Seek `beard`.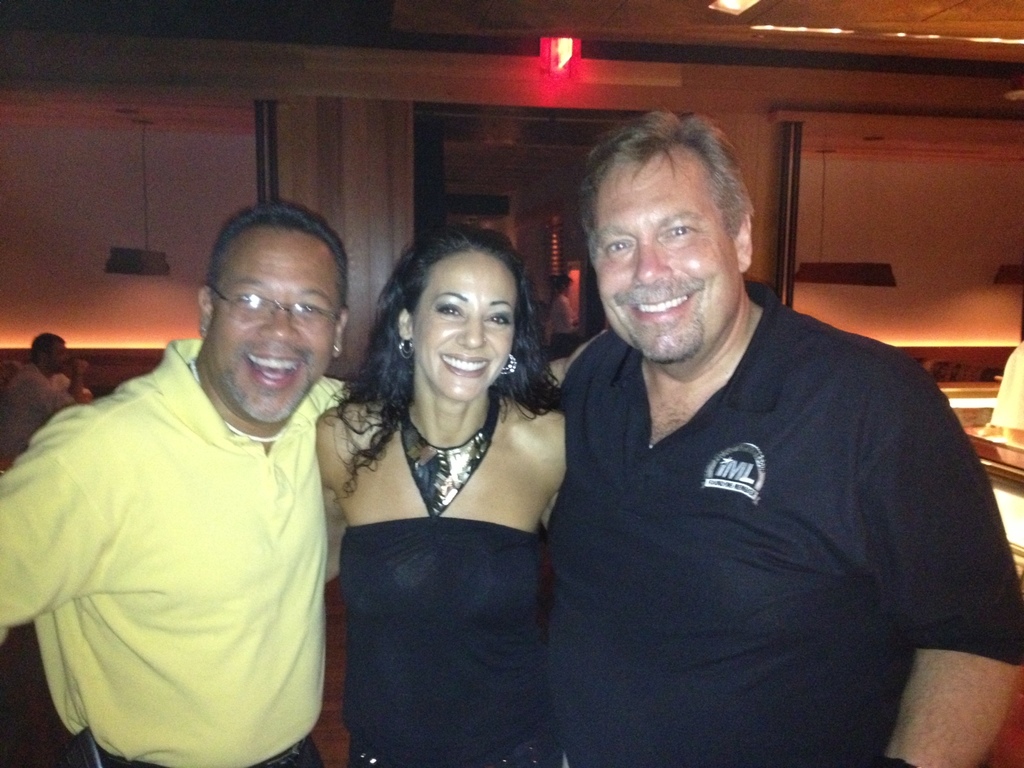
222/365/310/425.
